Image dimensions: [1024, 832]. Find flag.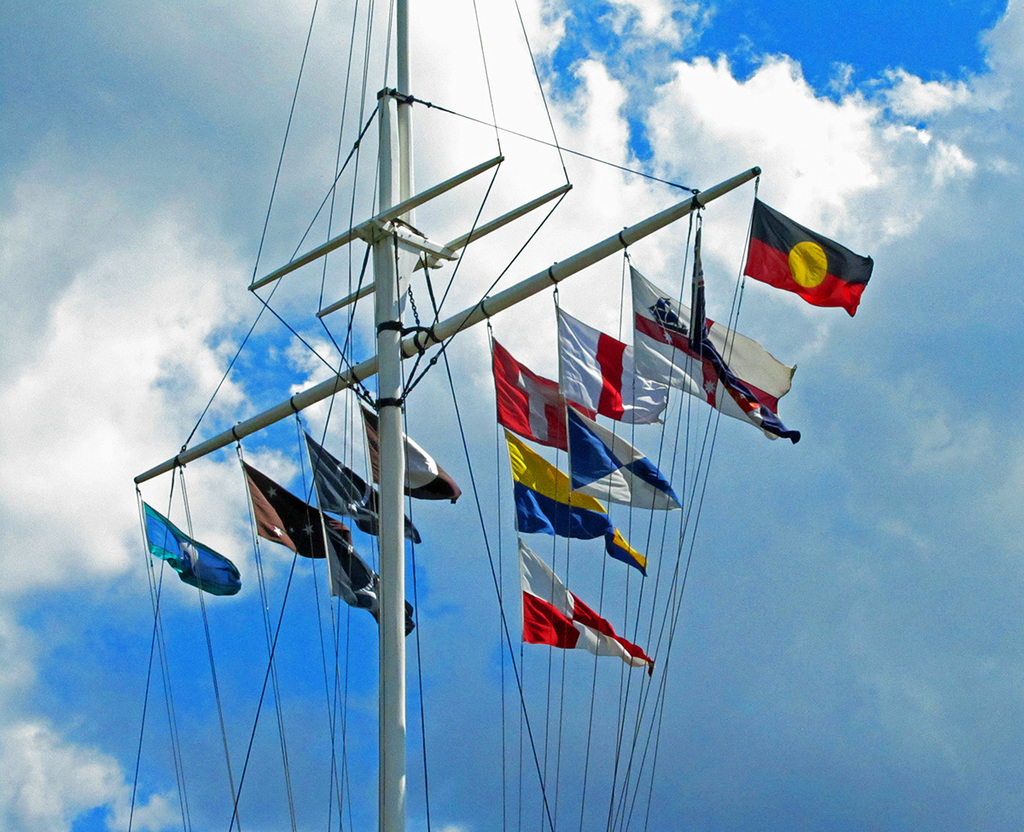
select_region(735, 197, 871, 328).
